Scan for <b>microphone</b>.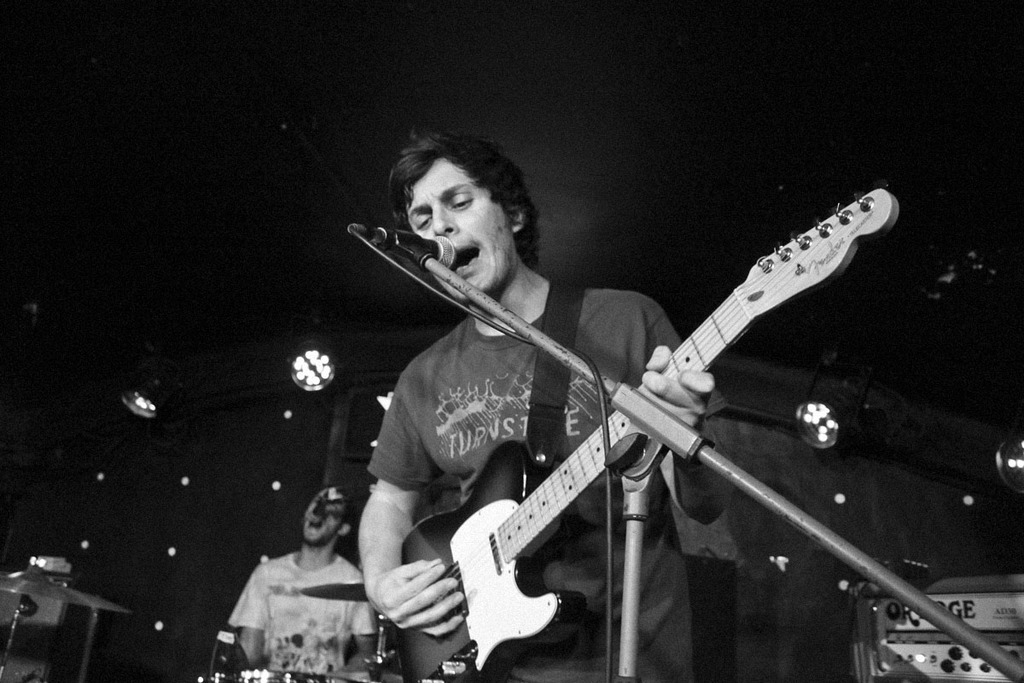
Scan result: bbox(350, 219, 464, 297).
